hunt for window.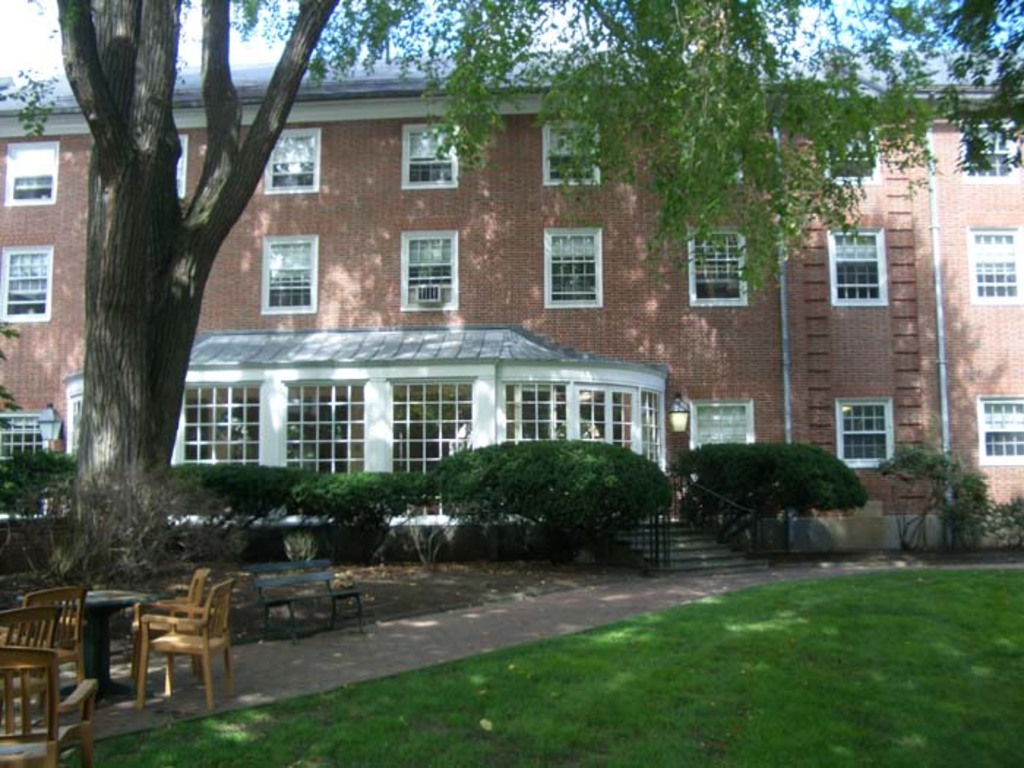
Hunted down at (268,127,317,196).
